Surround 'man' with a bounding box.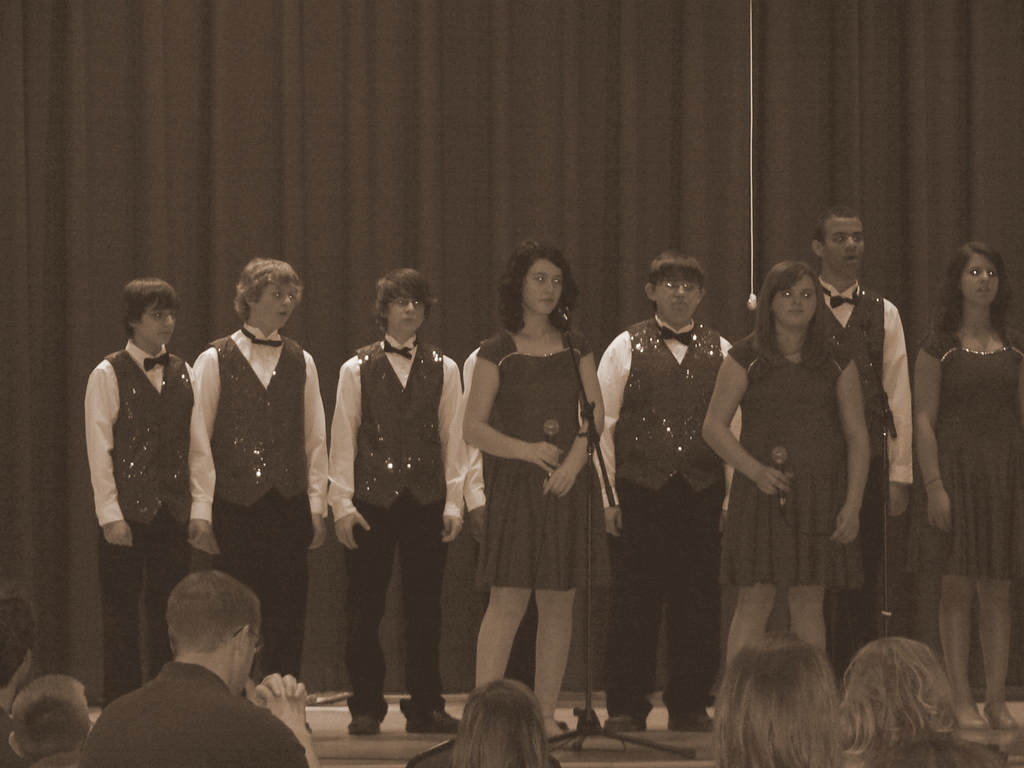
bbox=(81, 570, 321, 767).
